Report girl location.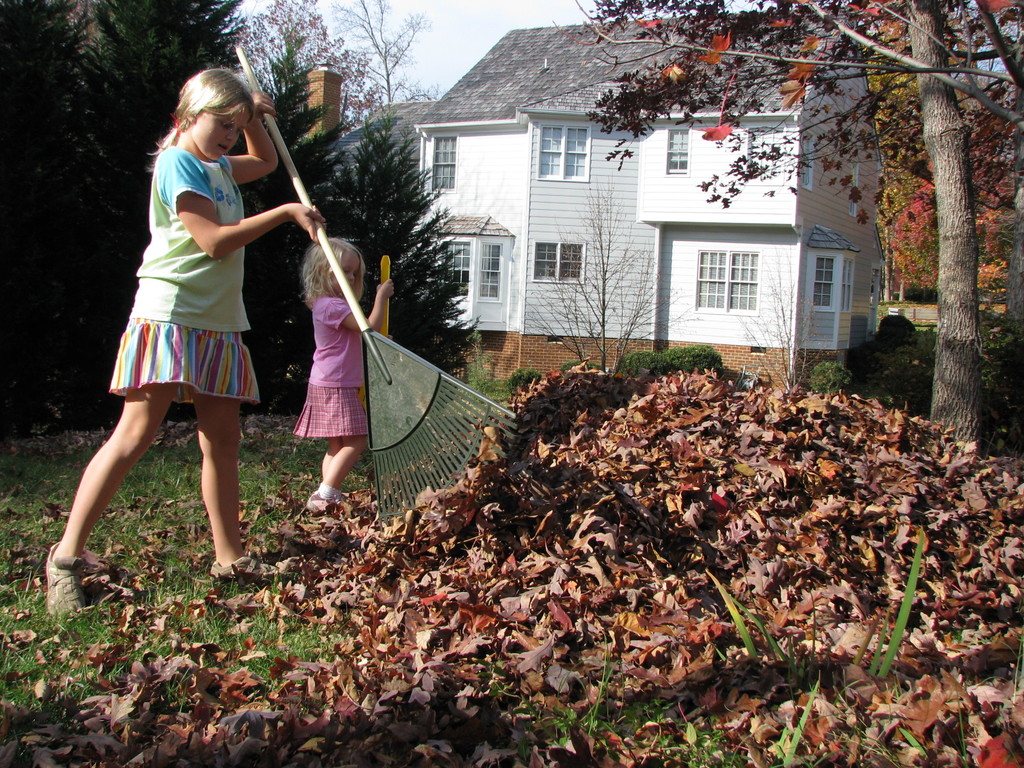
Report: box=[43, 67, 323, 618].
